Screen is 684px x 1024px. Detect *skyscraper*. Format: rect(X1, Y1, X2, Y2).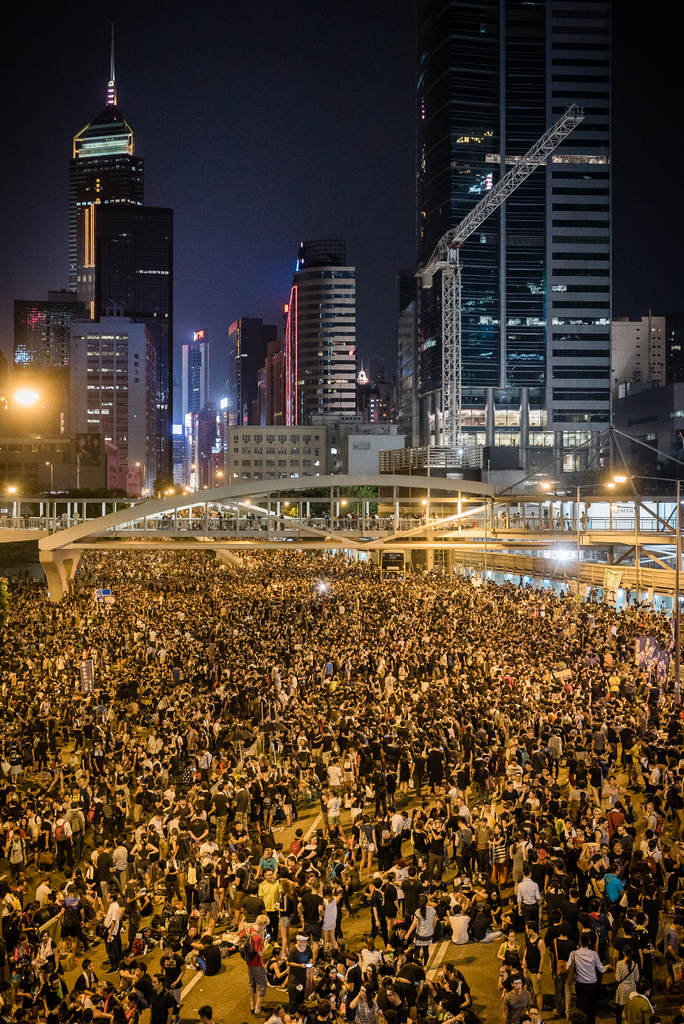
rect(386, 38, 633, 465).
